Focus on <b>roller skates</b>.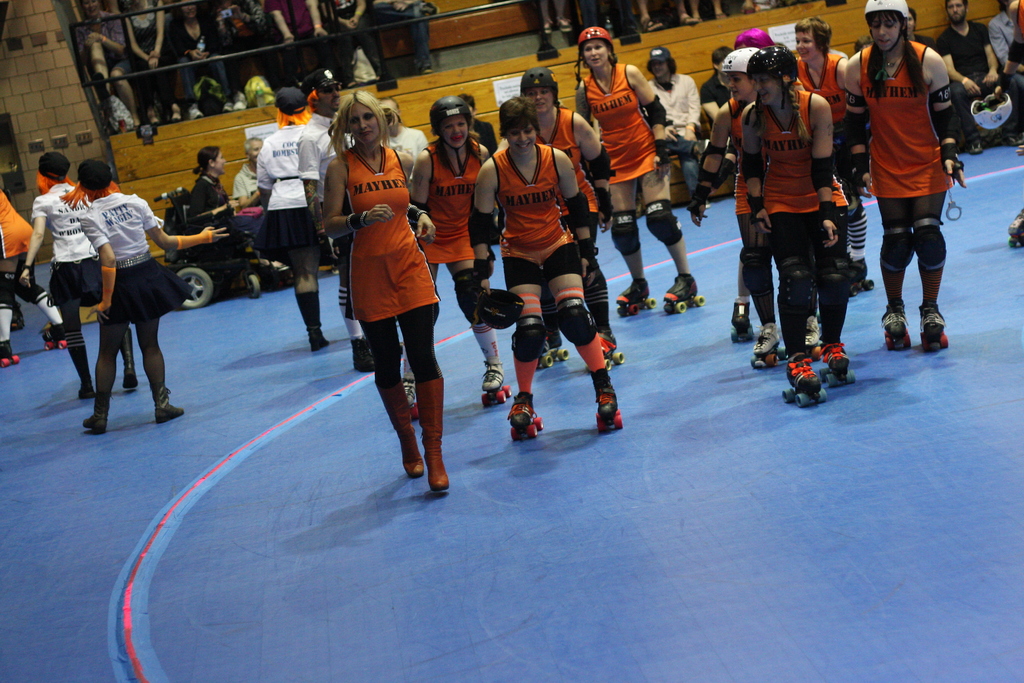
Focused at box=[505, 392, 546, 440].
